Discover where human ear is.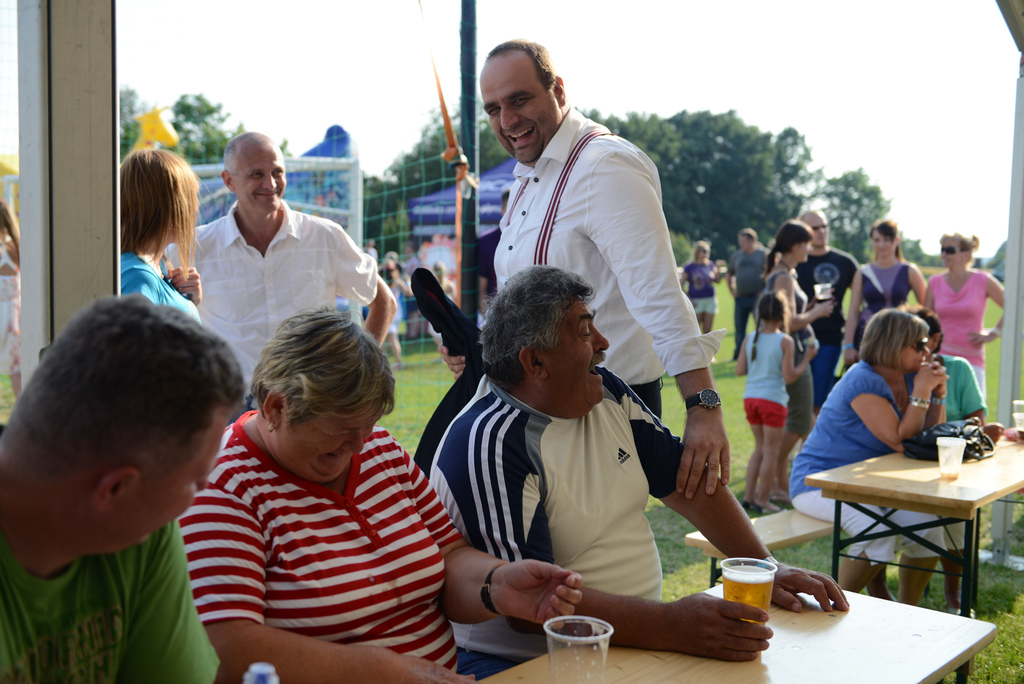
Discovered at x1=551 y1=74 x2=566 y2=105.
